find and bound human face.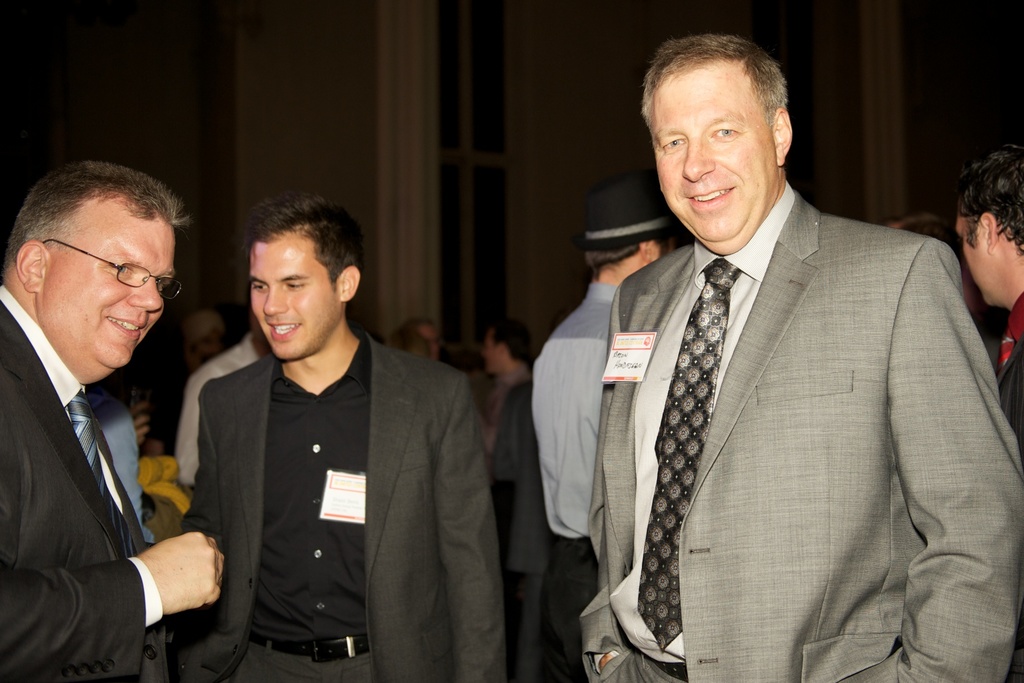
Bound: BBox(421, 320, 440, 359).
